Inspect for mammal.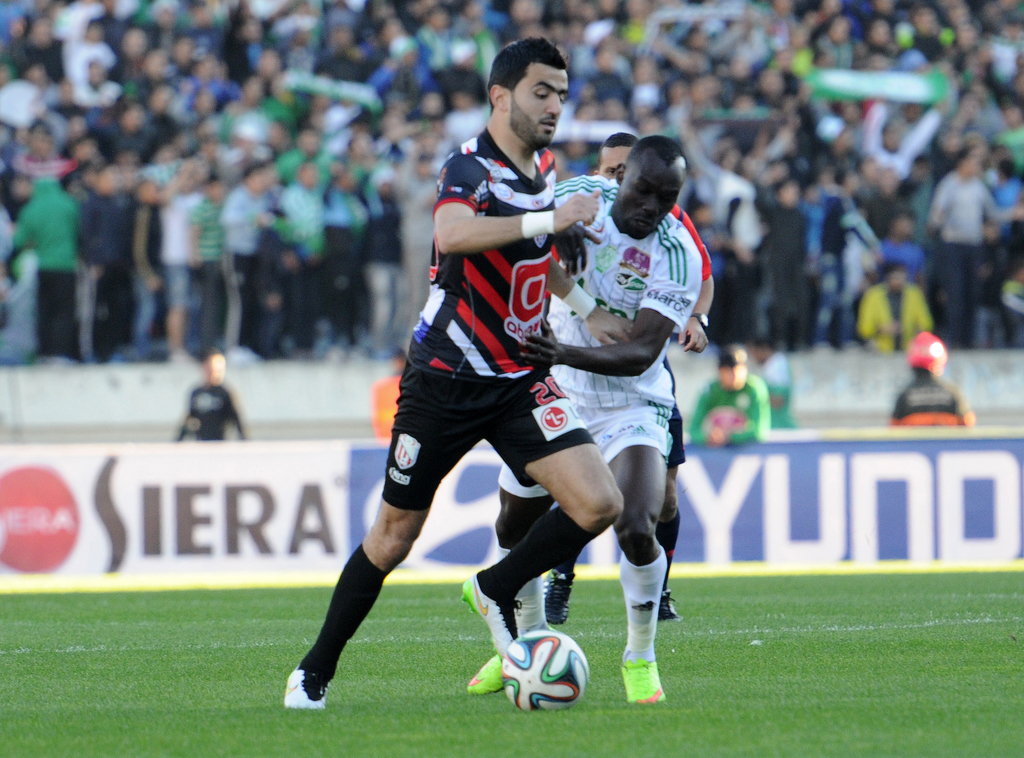
Inspection: crop(540, 125, 715, 627).
